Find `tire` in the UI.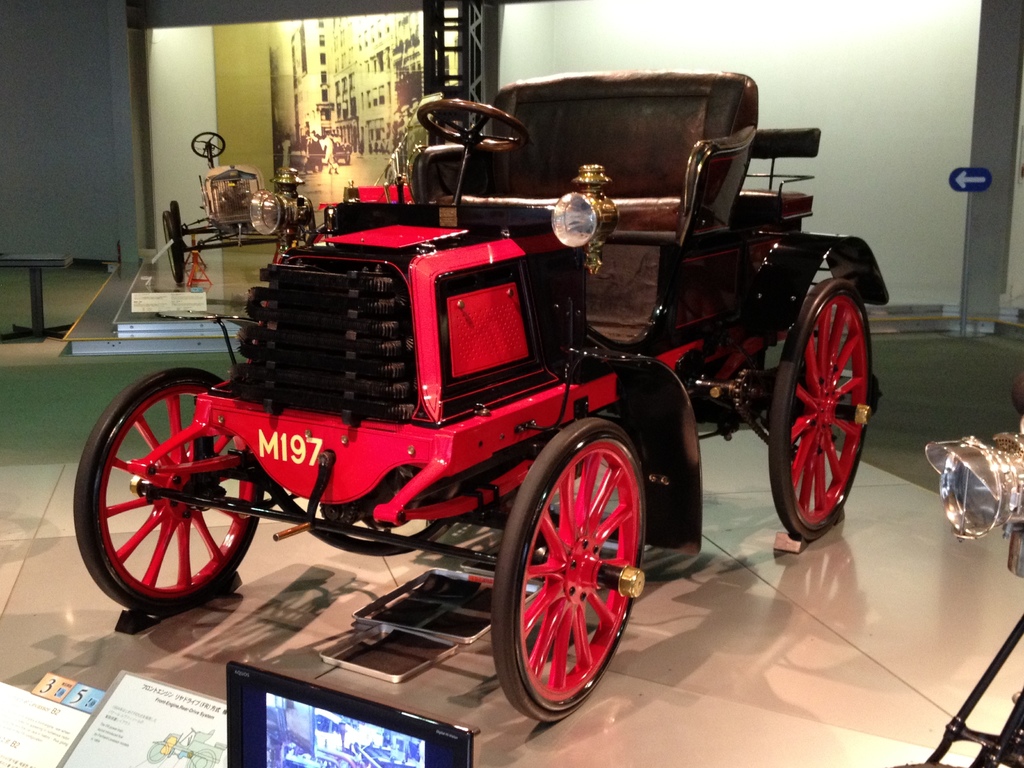
UI element at (left=346, top=152, right=351, bottom=164).
